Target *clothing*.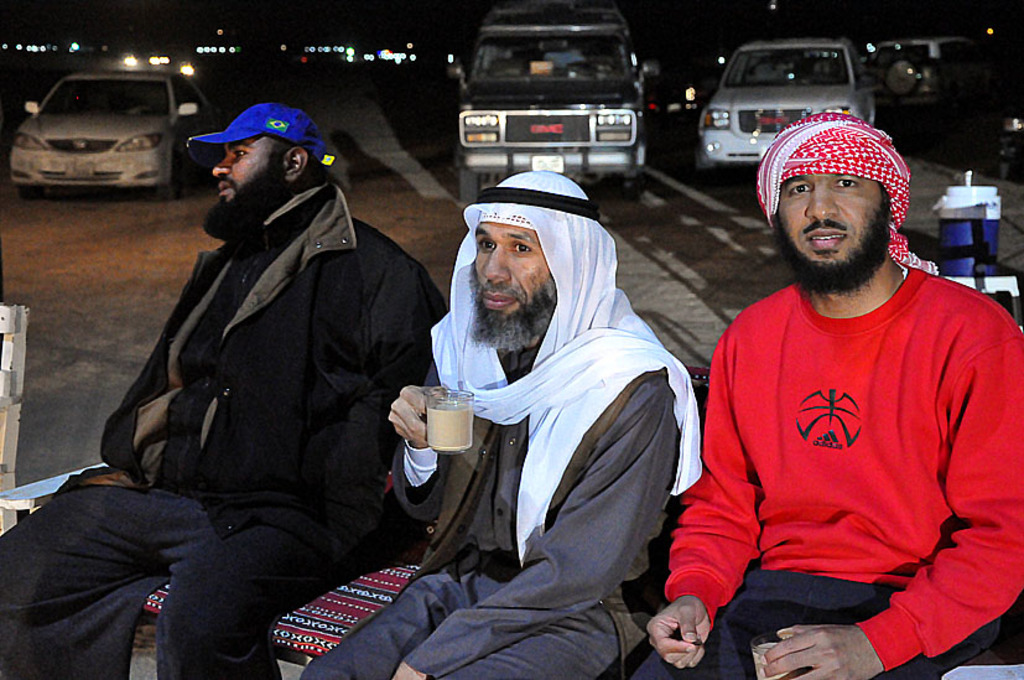
Target region: [x1=301, y1=306, x2=693, y2=679].
